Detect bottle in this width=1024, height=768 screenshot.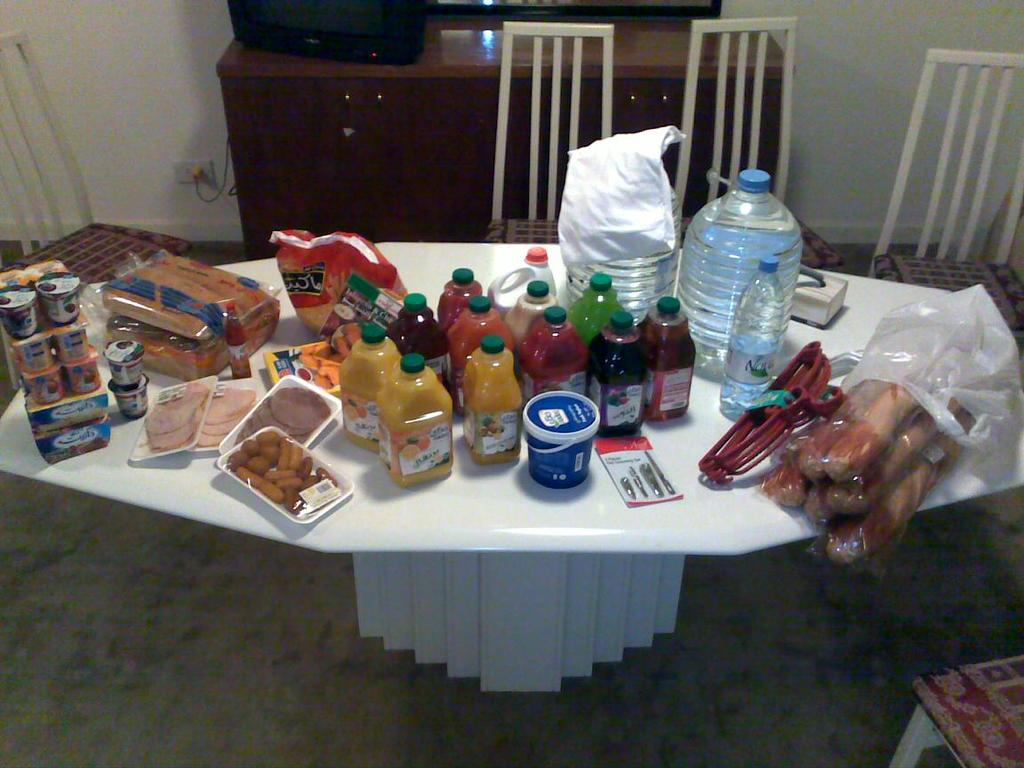
Detection: bbox=[373, 356, 450, 488].
